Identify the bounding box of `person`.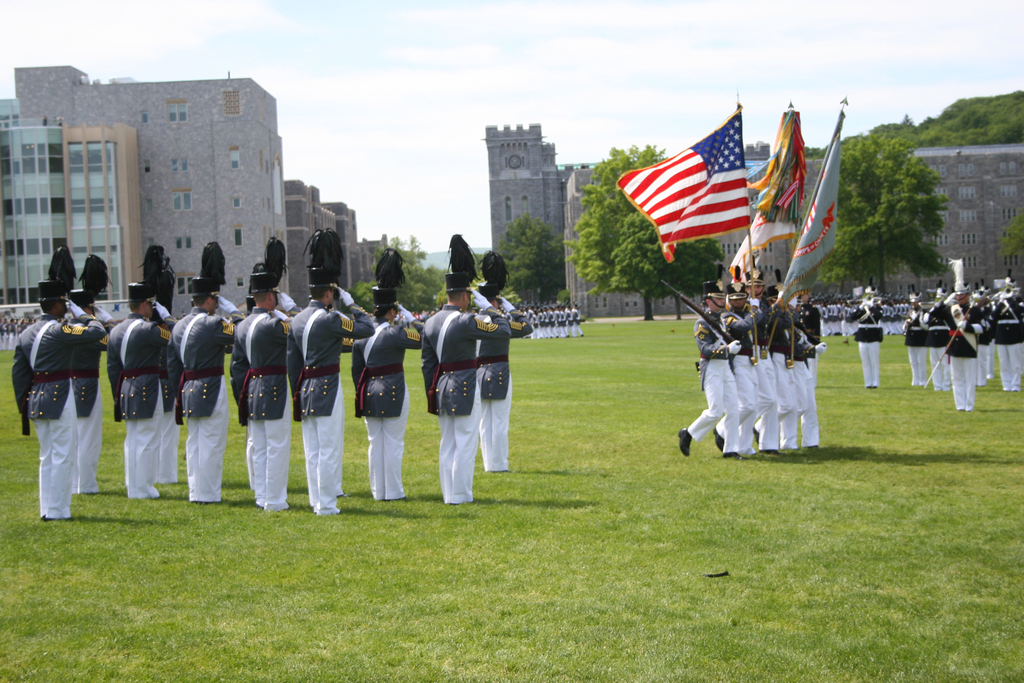
l=508, t=299, r=586, b=343.
